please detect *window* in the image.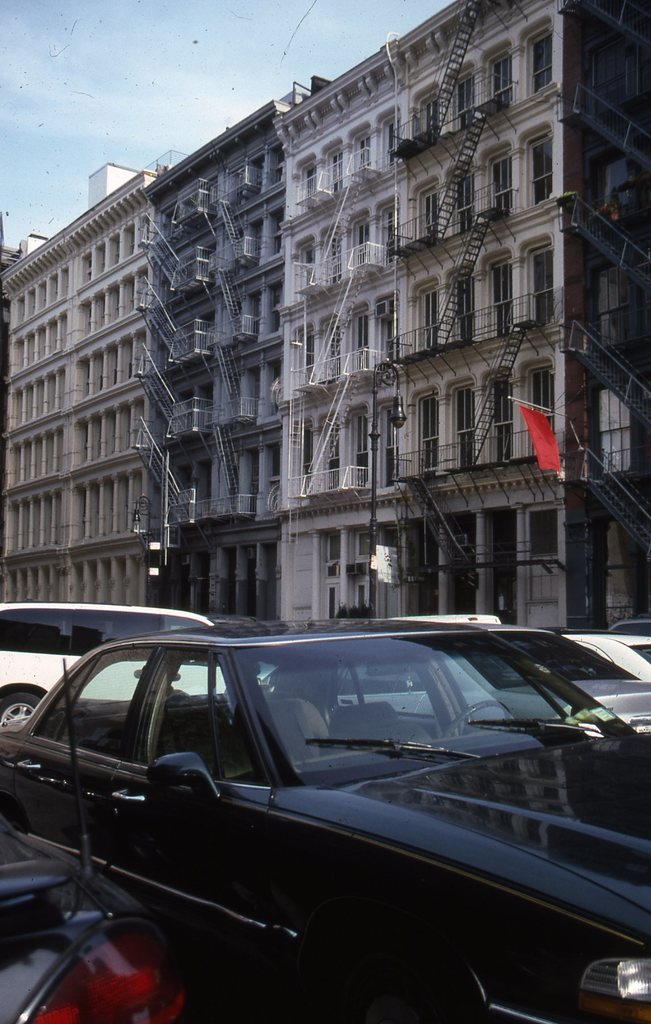
[x1=302, y1=426, x2=311, y2=493].
